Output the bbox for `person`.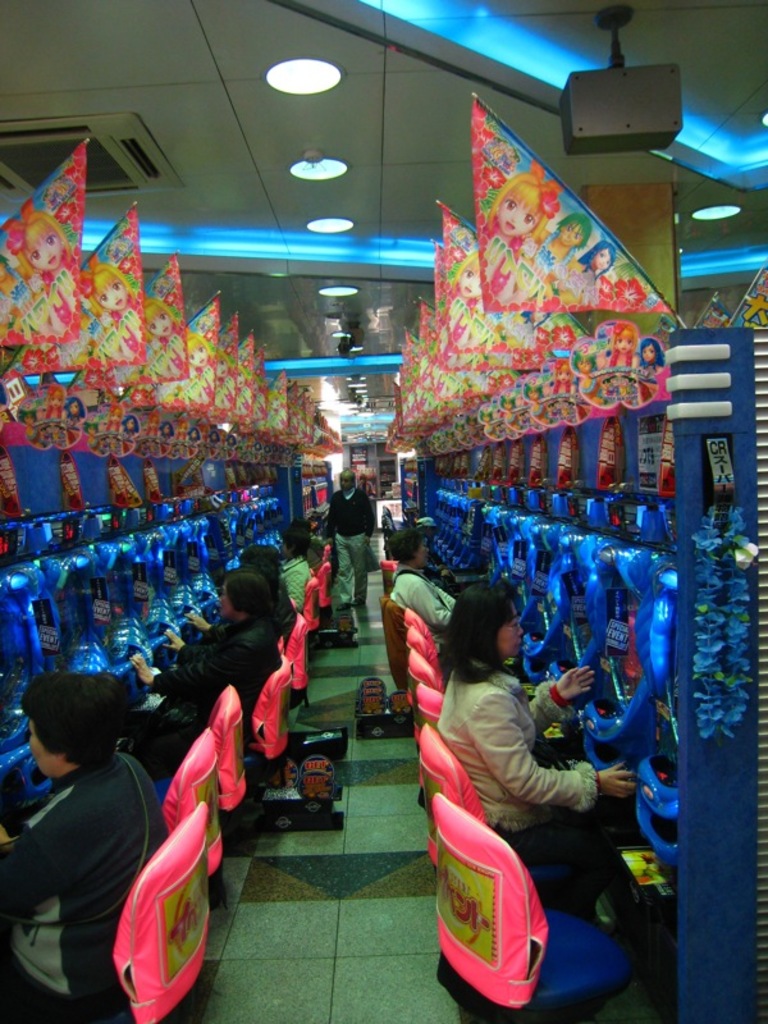
550/361/573/399.
